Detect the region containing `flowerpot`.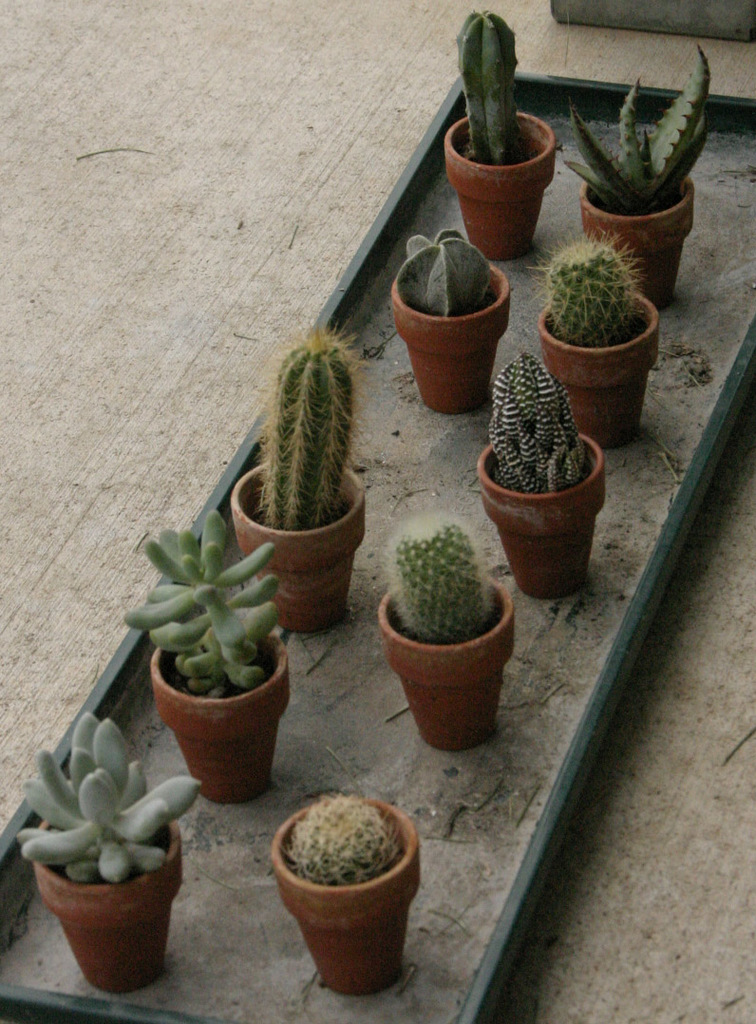
box(378, 574, 513, 756).
